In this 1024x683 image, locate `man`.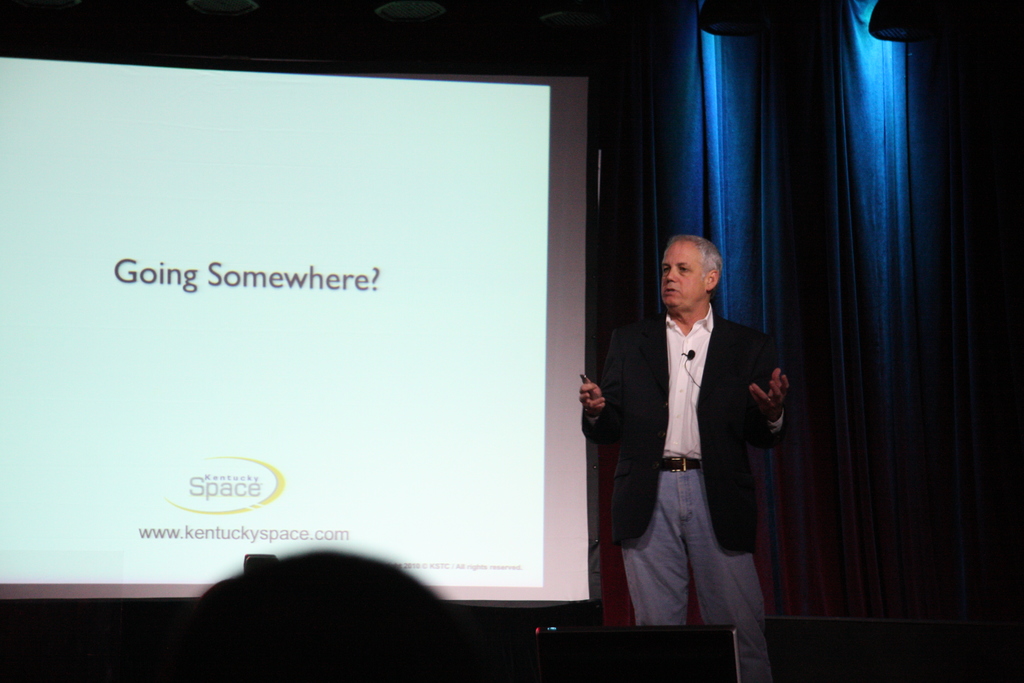
Bounding box: (x1=602, y1=213, x2=813, y2=630).
